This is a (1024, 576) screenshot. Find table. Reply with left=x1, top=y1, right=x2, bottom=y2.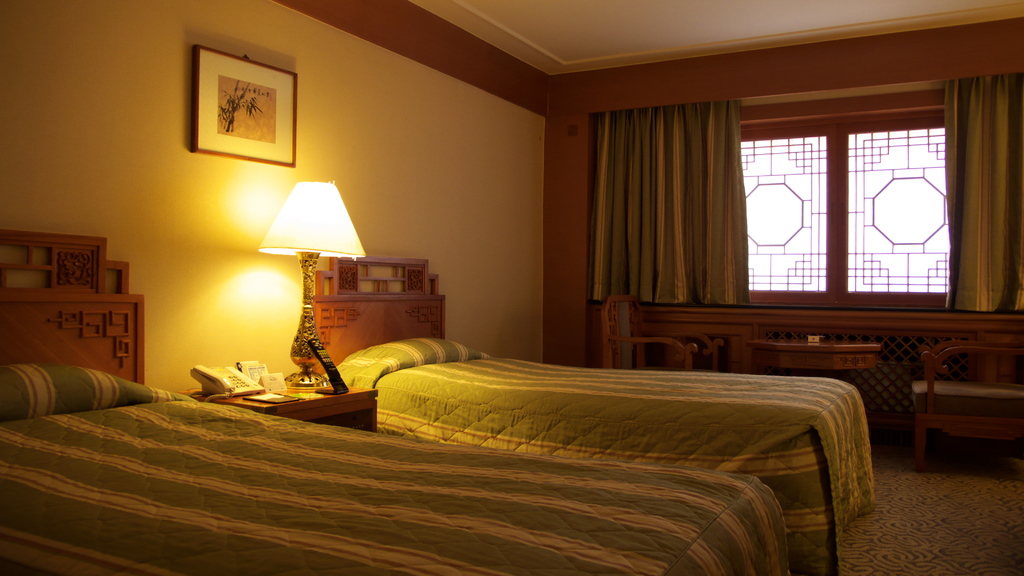
left=744, top=327, right=891, bottom=378.
